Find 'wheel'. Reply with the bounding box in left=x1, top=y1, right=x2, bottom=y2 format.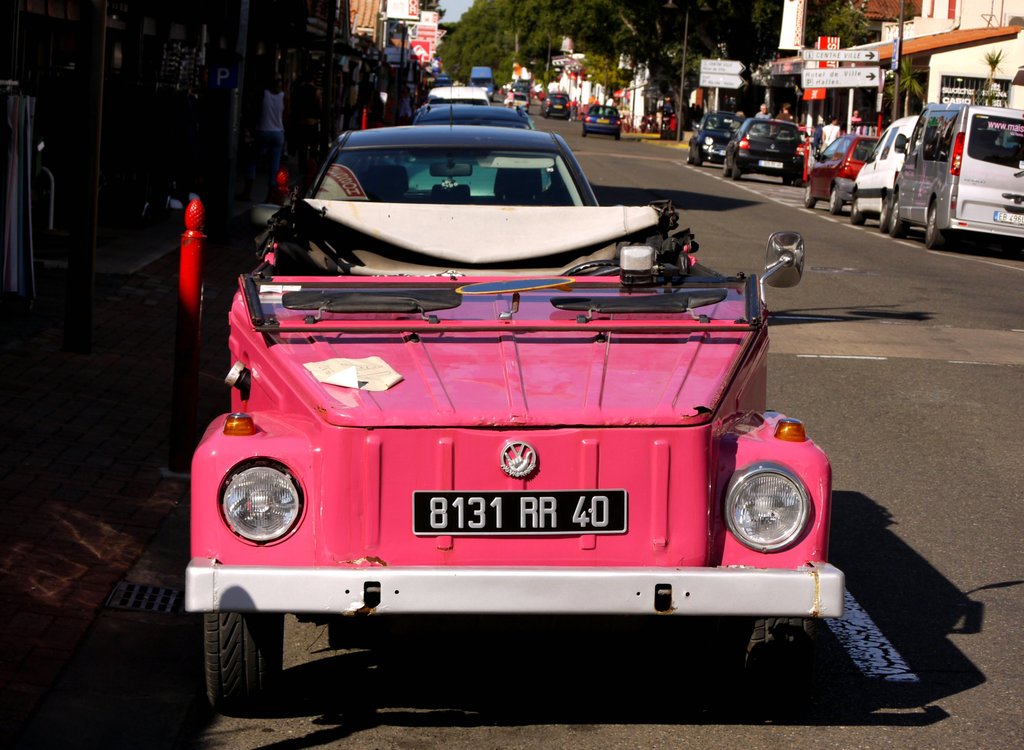
left=888, top=197, right=910, bottom=240.
